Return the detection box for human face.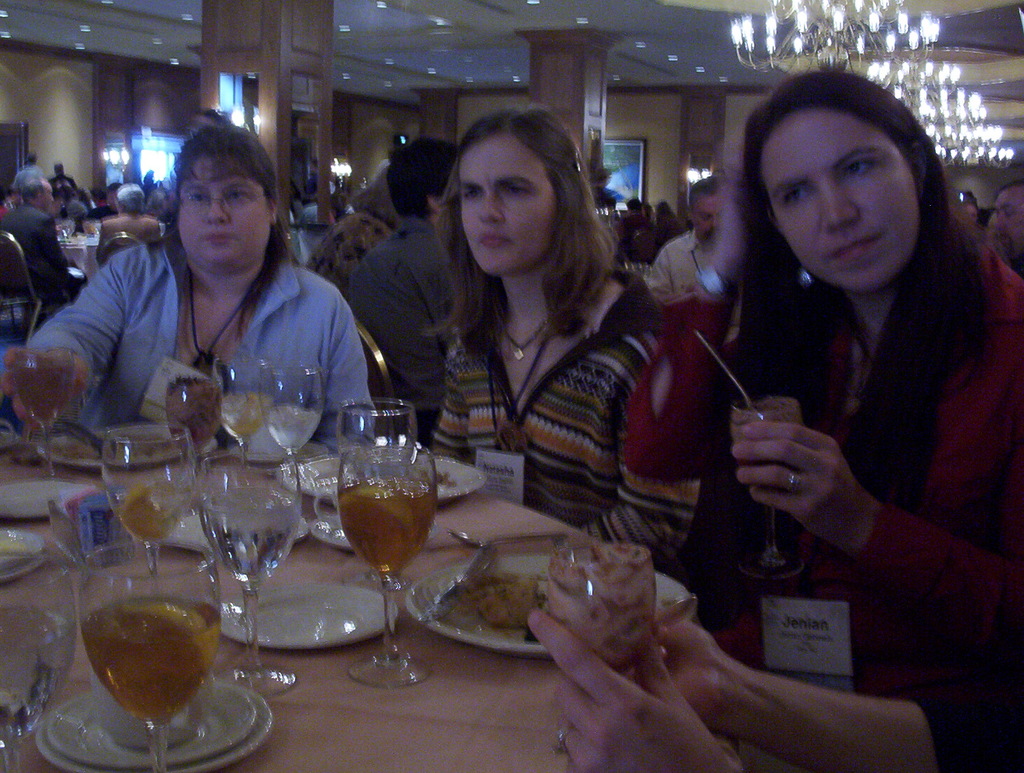
Rect(456, 126, 563, 275).
